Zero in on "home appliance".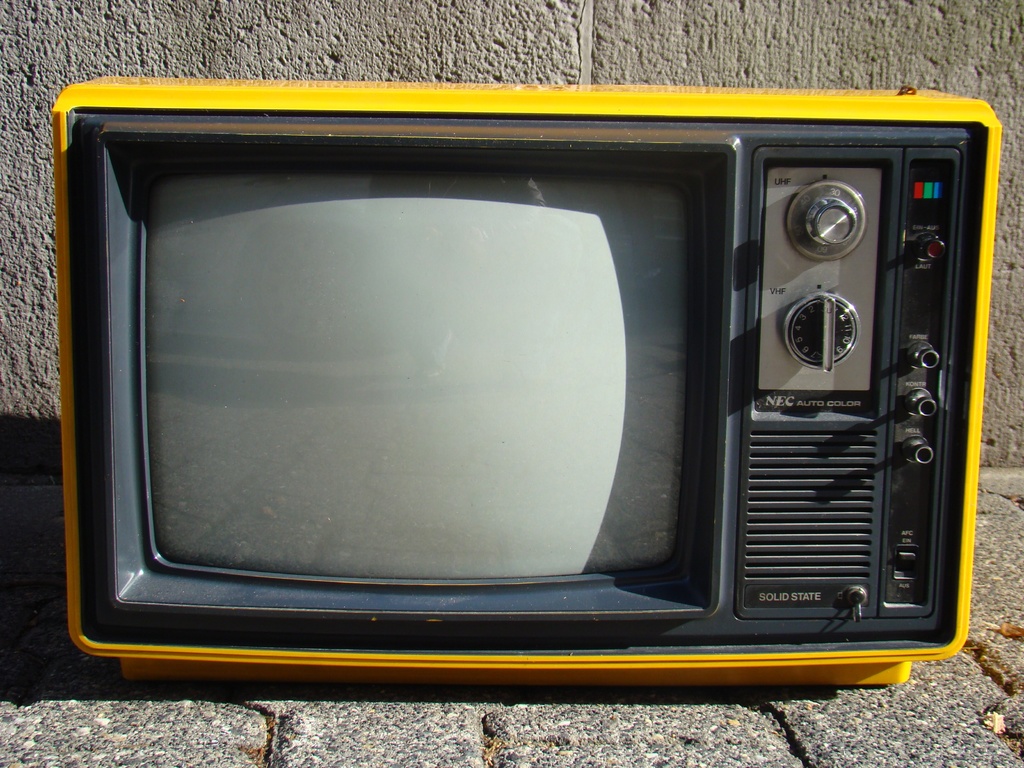
Zeroed in: left=50, top=72, right=1004, bottom=688.
